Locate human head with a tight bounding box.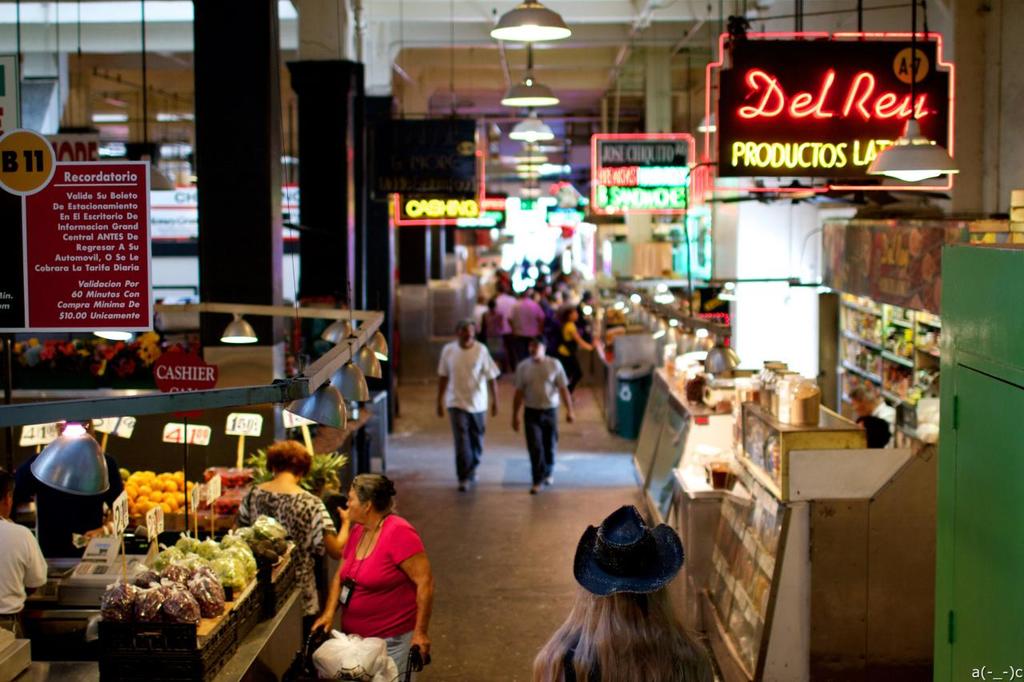
region(264, 436, 313, 480).
